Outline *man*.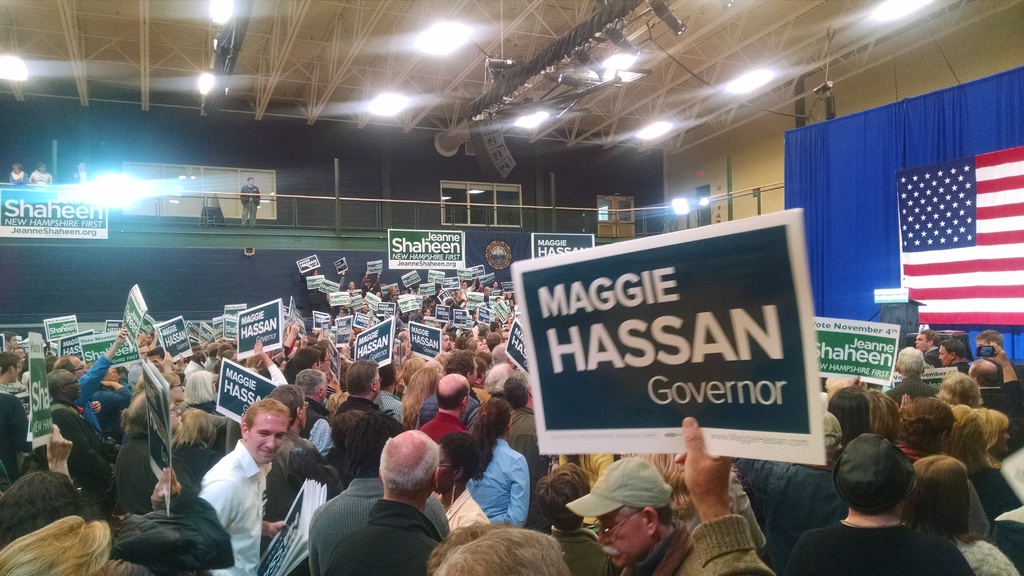
Outline: BBox(182, 391, 301, 566).
